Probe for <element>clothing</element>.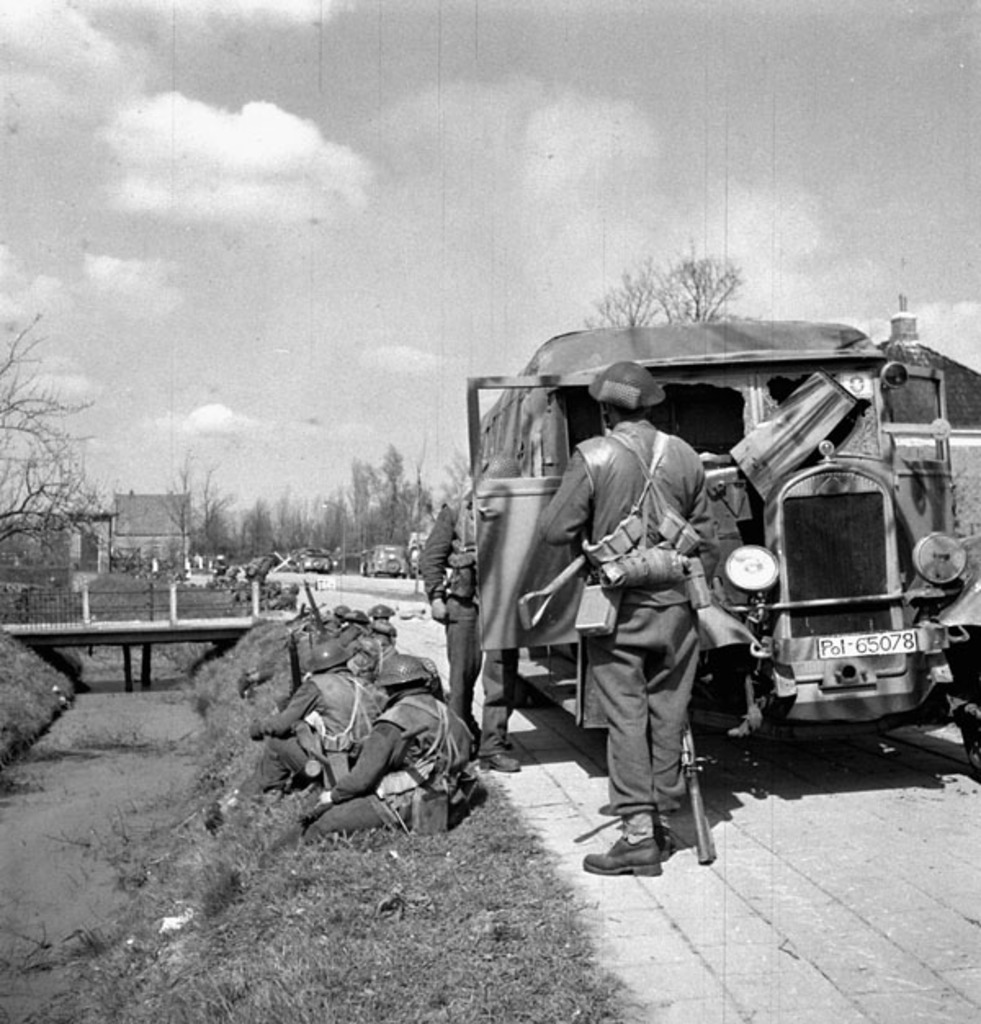
Probe result: <bbox>412, 474, 520, 761</bbox>.
